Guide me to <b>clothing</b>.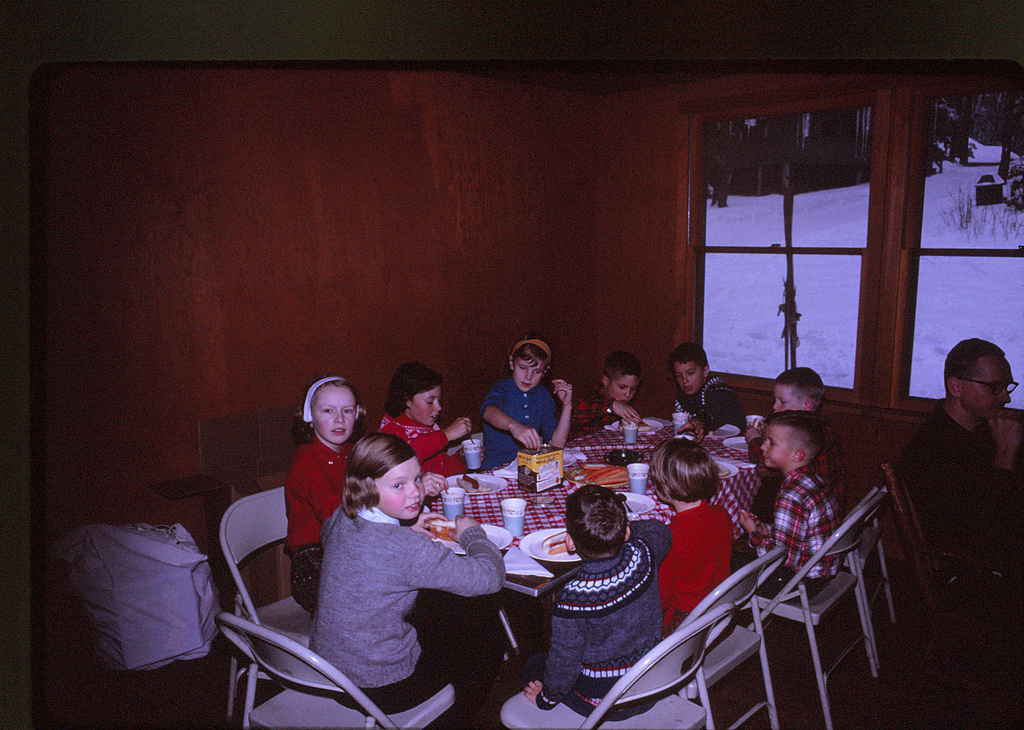
Guidance: pyautogui.locateOnScreen(673, 372, 748, 435).
